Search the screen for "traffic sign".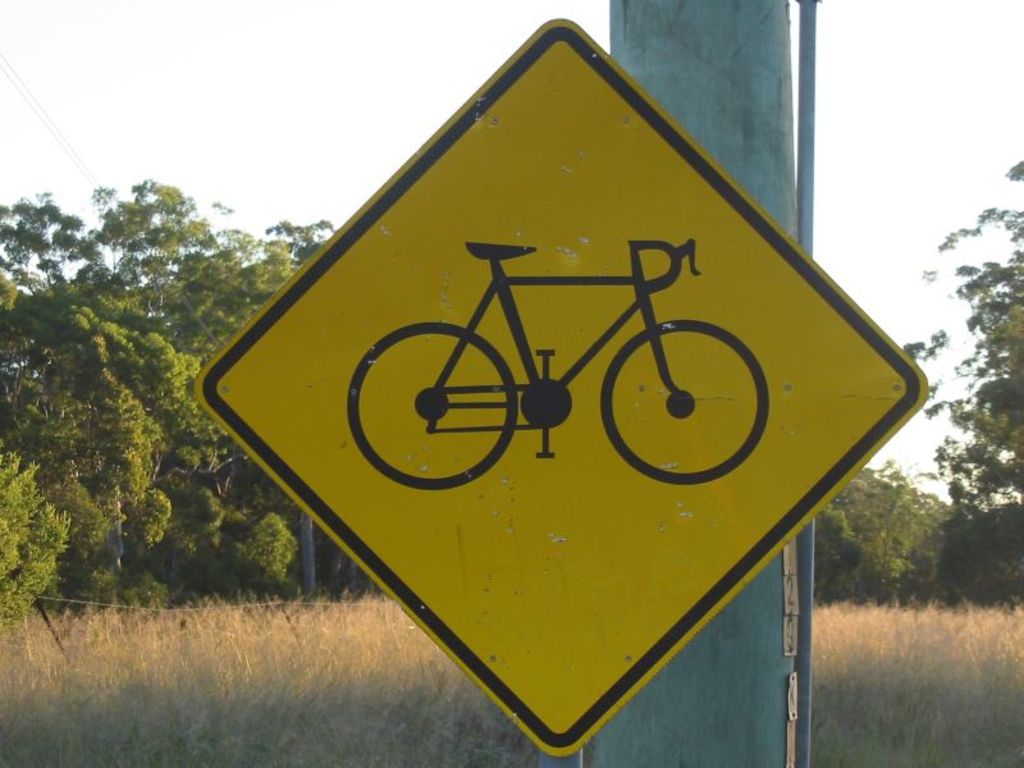
Found at Rect(197, 13, 927, 756).
